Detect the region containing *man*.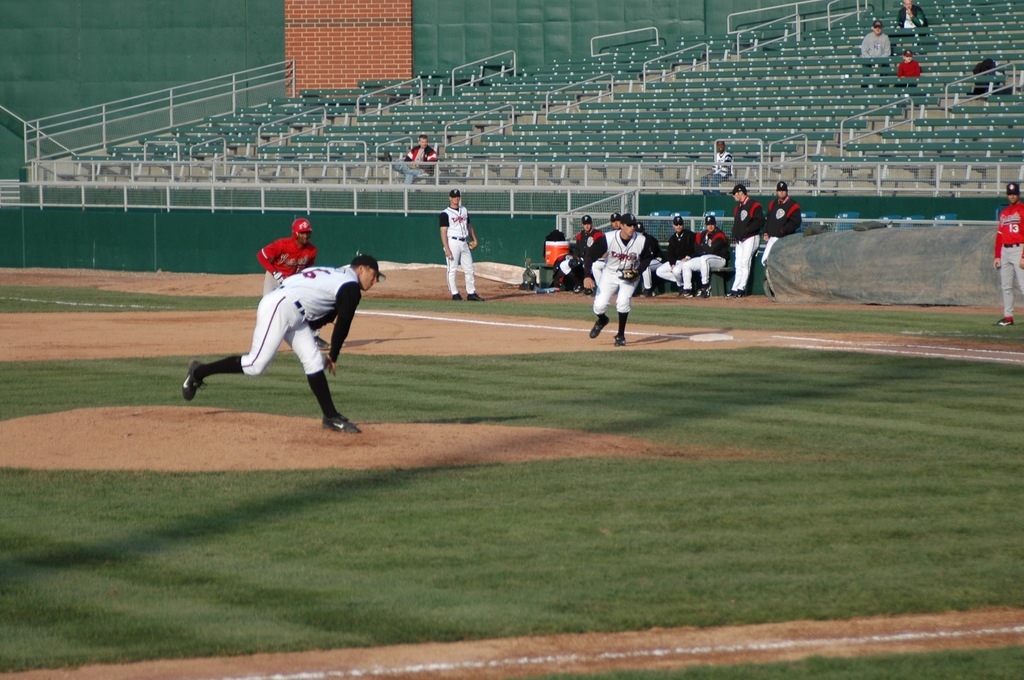
box(897, 0, 927, 29).
